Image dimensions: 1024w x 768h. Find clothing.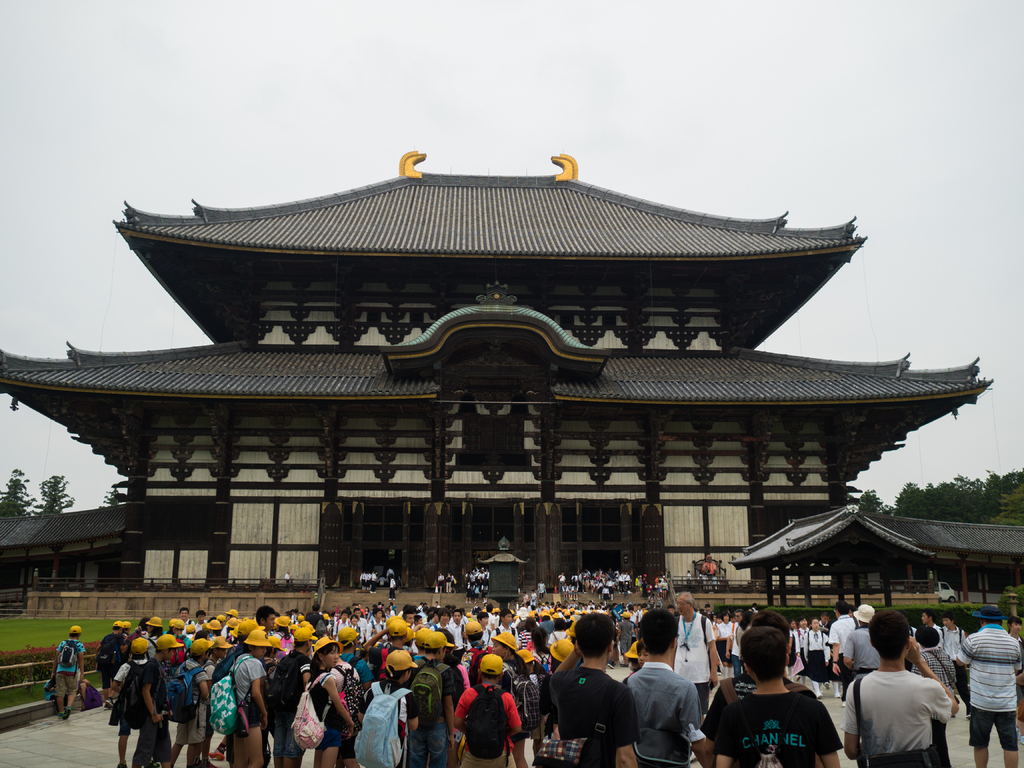
rect(714, 689, 837, 767).
